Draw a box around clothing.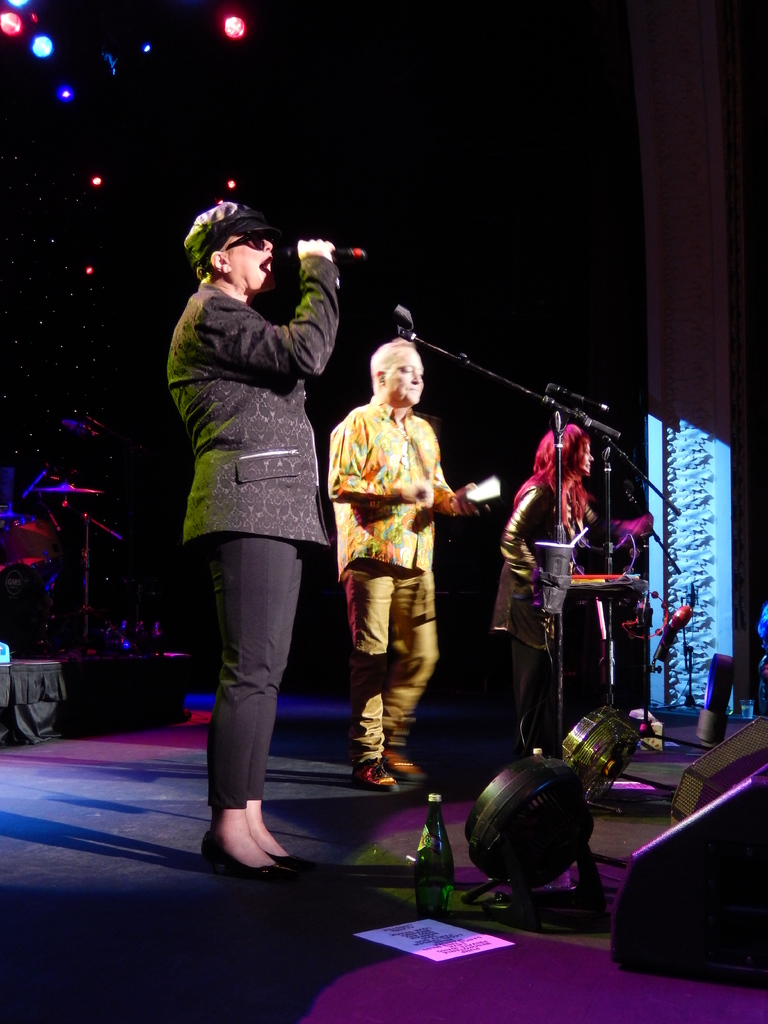
l=317, t=399, r=463, b=772.
